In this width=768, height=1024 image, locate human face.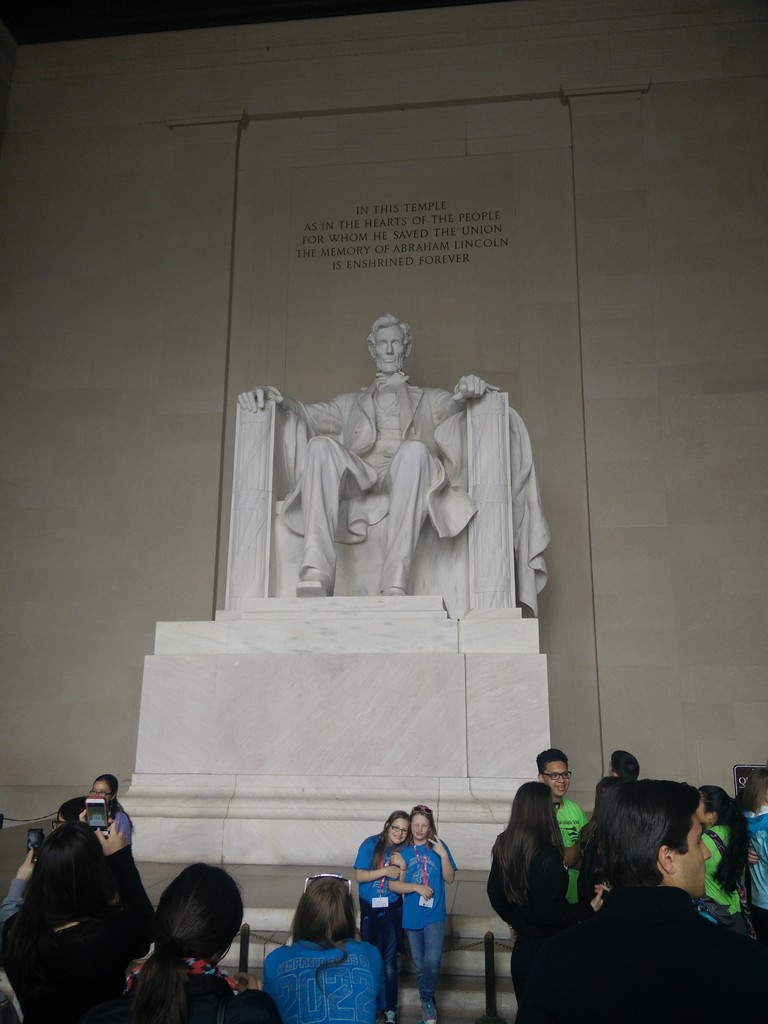
Bounding box: (384, 815, 407, 845).
